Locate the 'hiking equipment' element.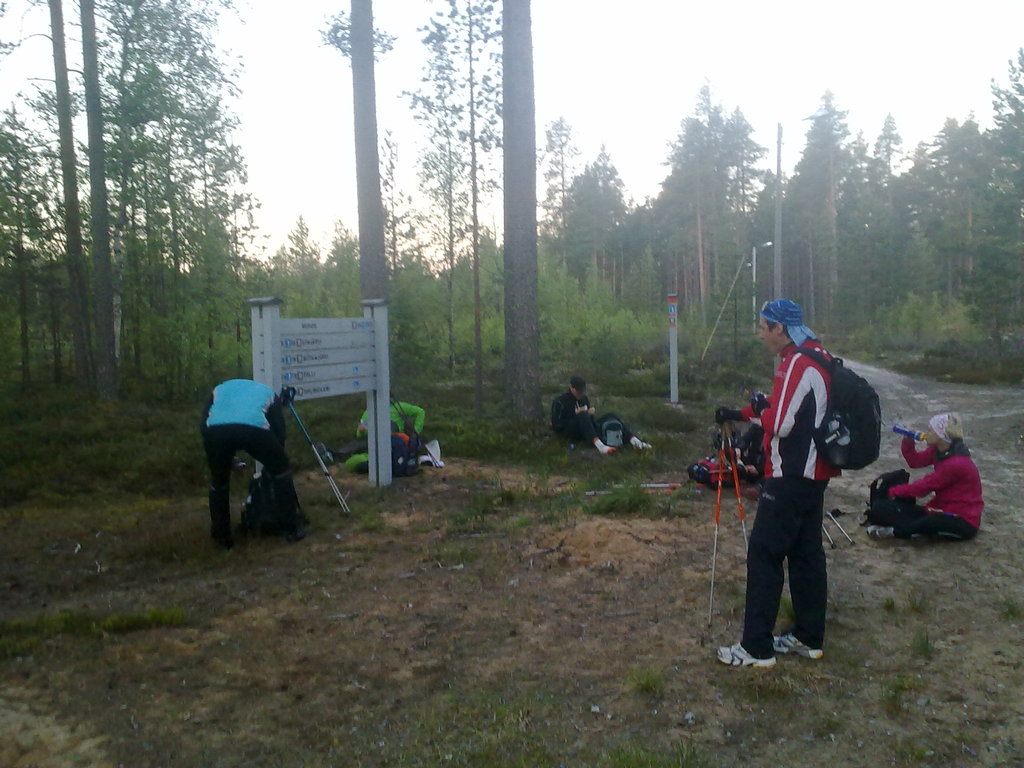
Element bbox: <box>393,428,425,464</box>.
